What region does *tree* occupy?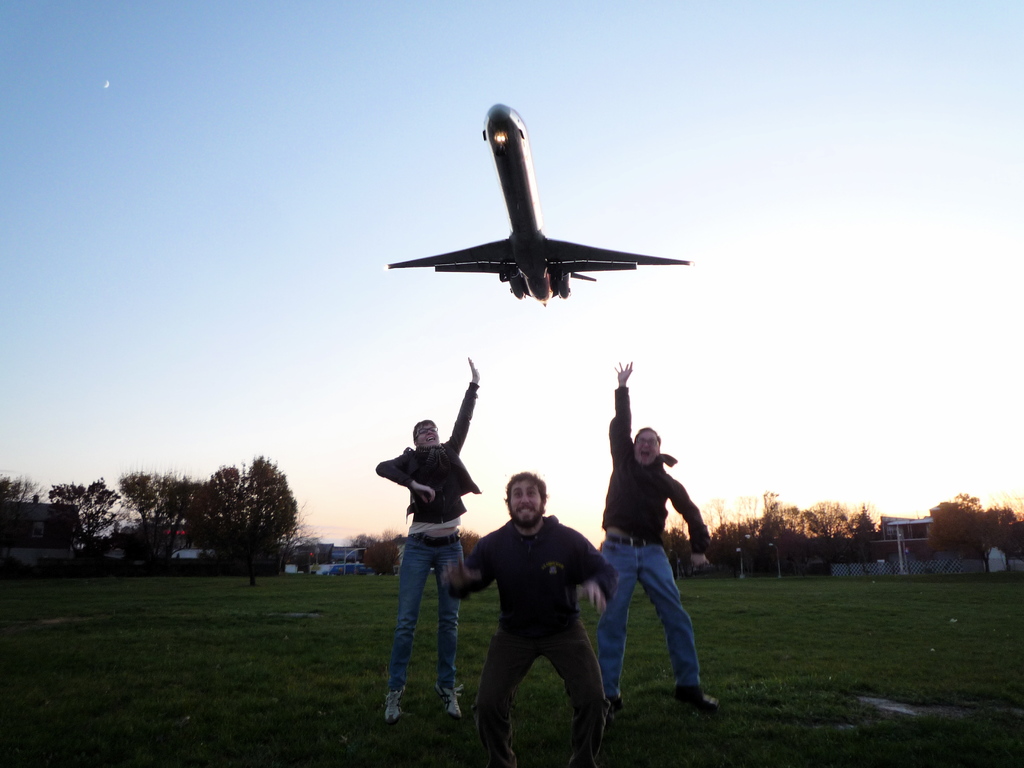
117/468/166/526.
